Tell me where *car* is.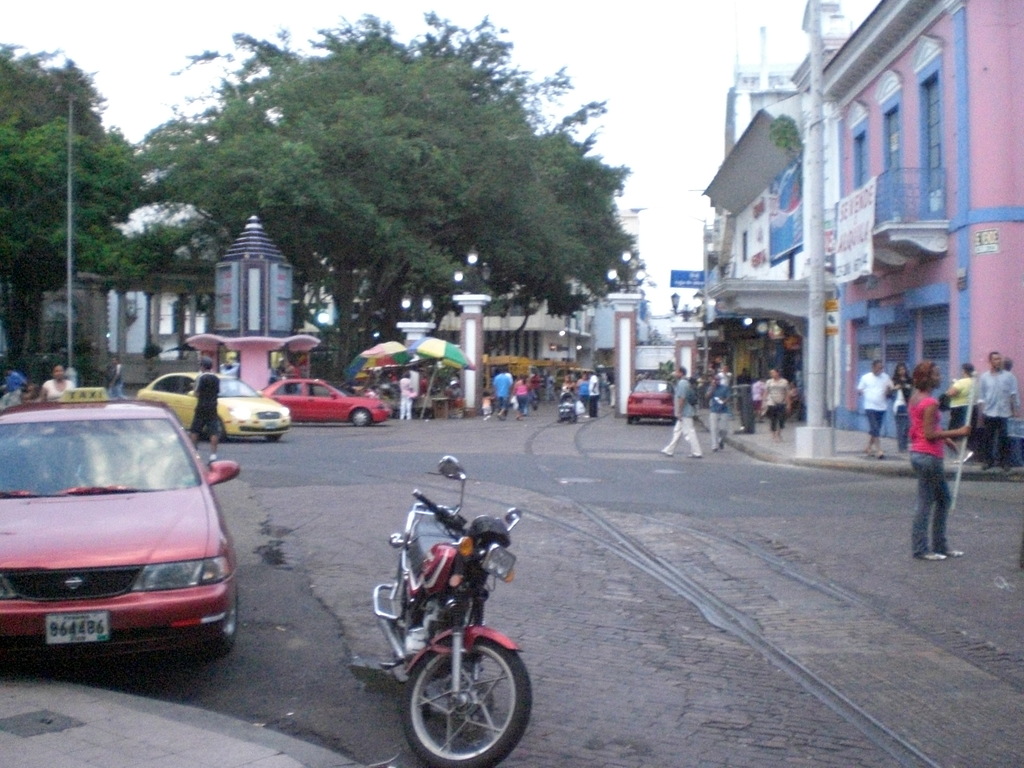
*car* is at bbox=[138, 364, 292, 442].
